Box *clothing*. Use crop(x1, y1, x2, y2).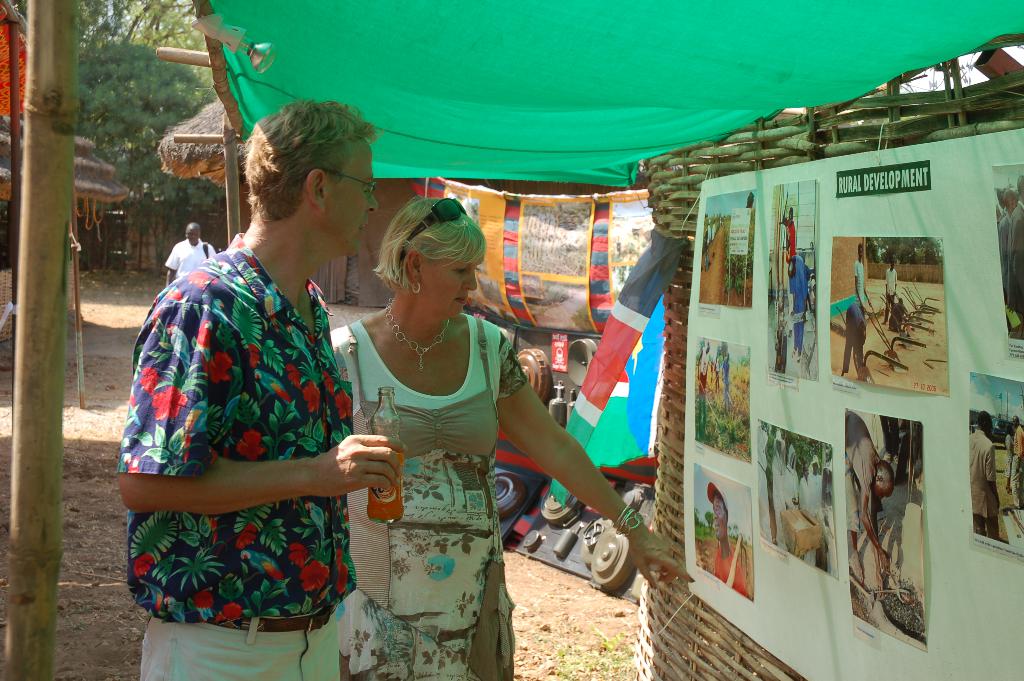
crop(883, 263, 900, 320).
